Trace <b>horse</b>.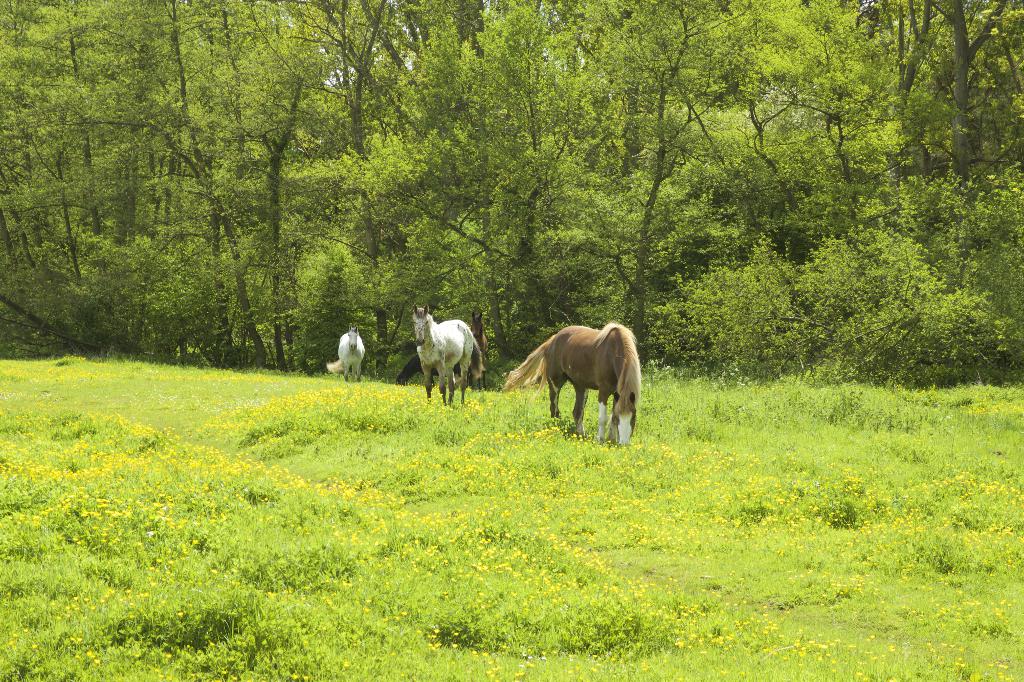
Traced to box(506, 320, 646, 447).
